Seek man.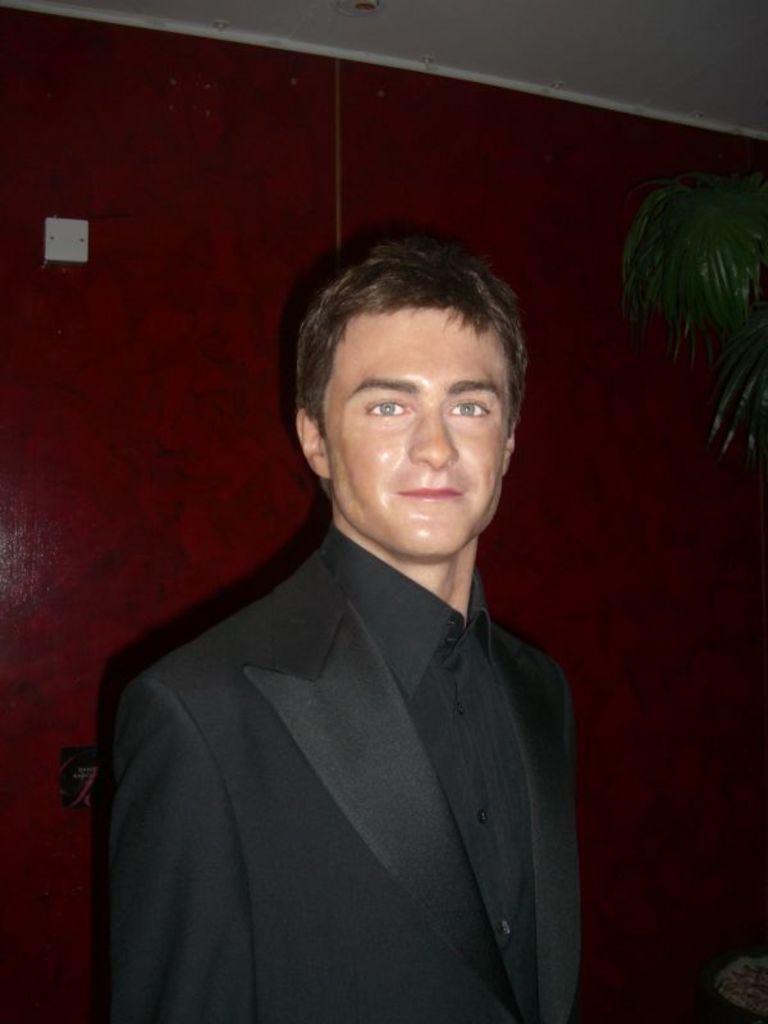
rect(77, 239, 607, 1023).
